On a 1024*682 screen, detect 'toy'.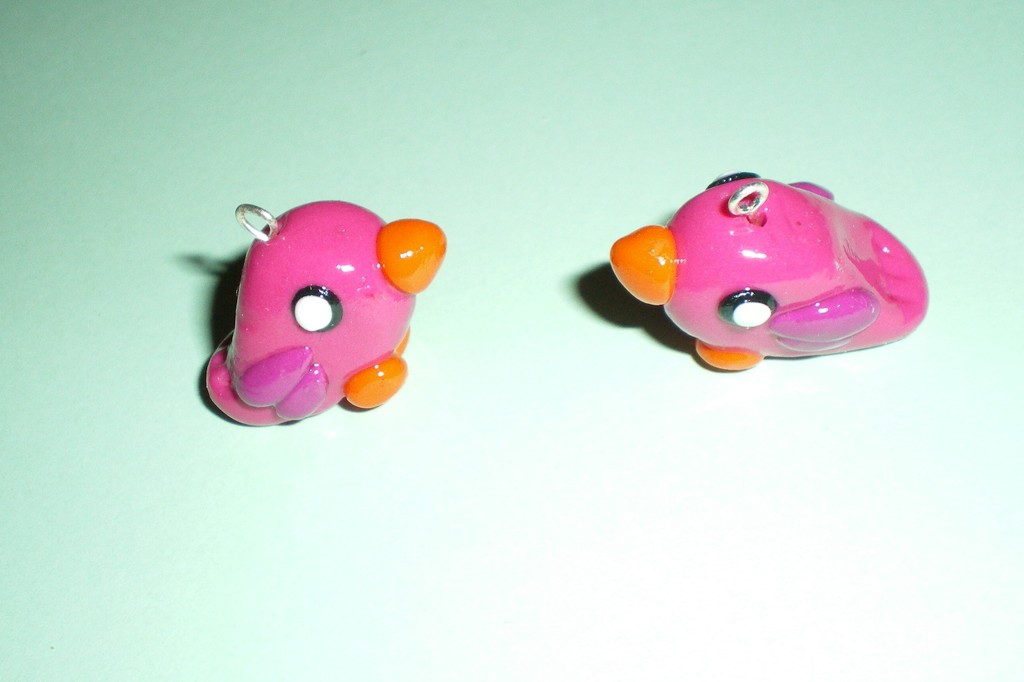
left=610, top=173, right=924, bottom=370.
